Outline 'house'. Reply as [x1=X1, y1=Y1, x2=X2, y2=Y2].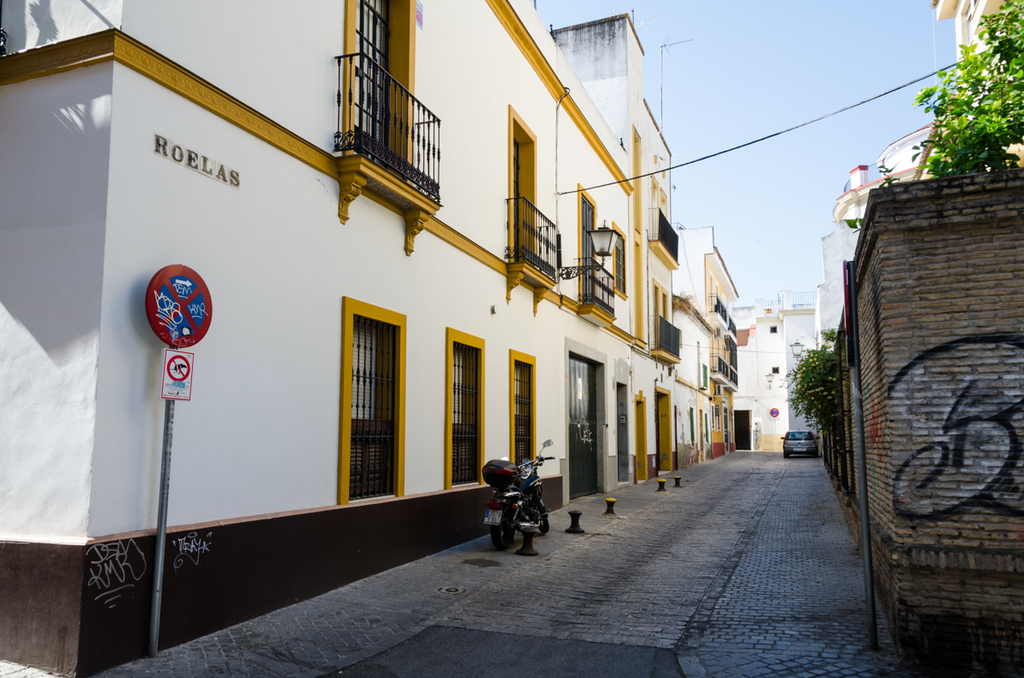
[x1=0, y1=1, x2=682, y2=677].
